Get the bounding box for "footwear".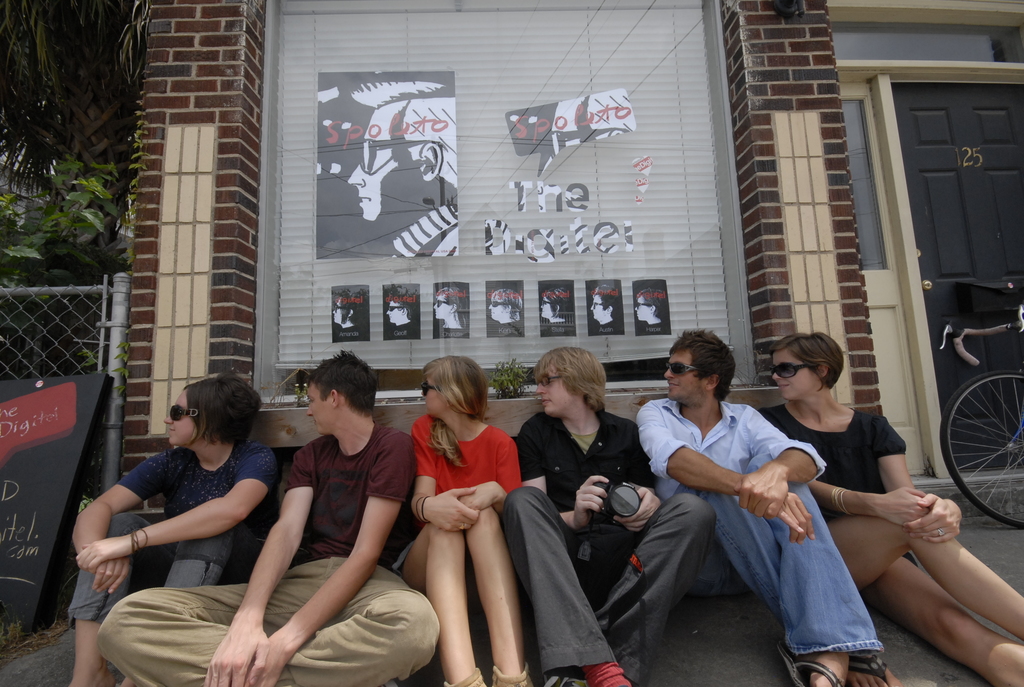
775 640 842 686.
